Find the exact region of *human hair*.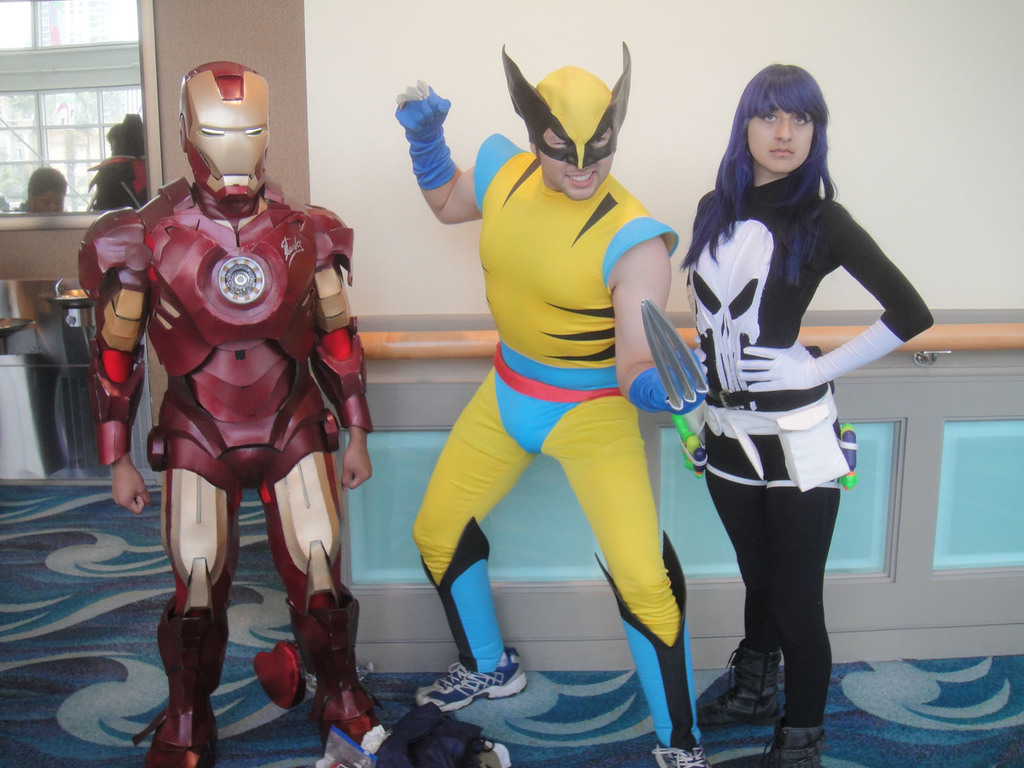
Exact region: <region>699, 84, 841, 282</region>.
